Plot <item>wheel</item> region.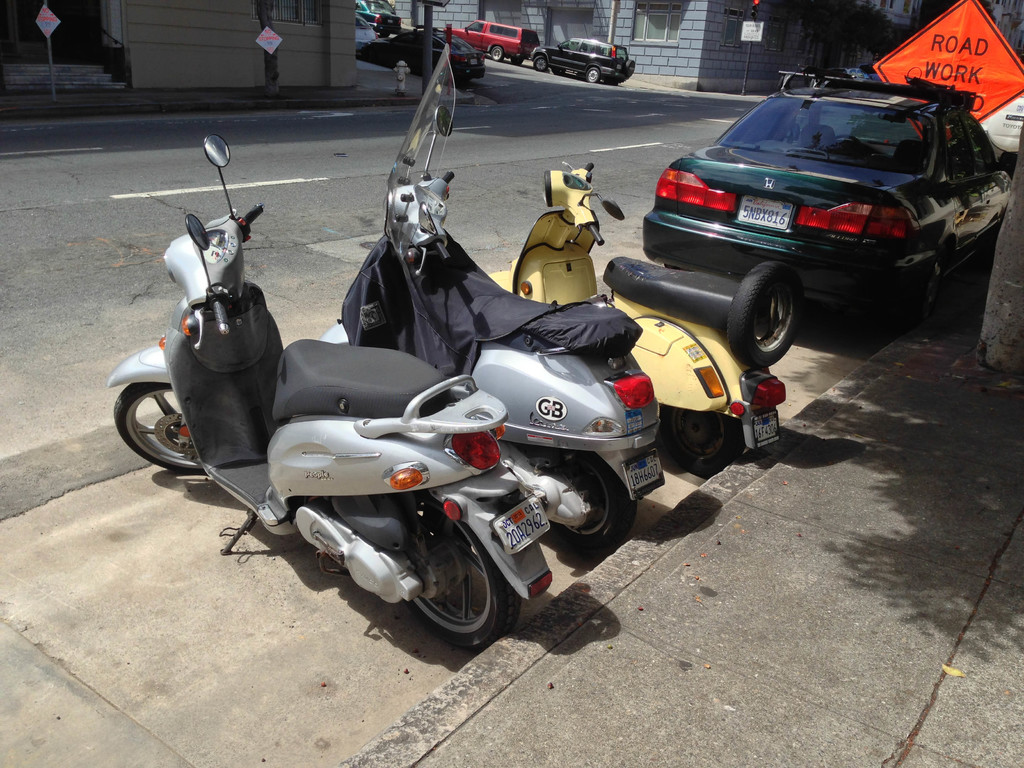
Plotted at [x1=488, y1=44, x2=500, y2=57].
